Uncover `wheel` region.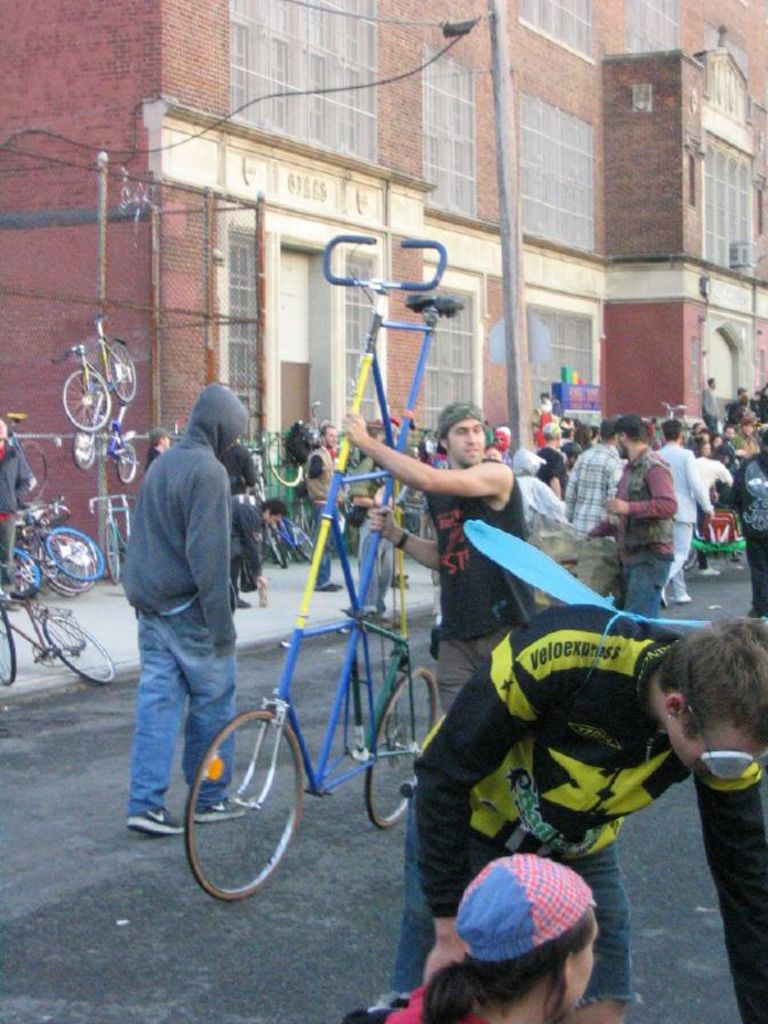
Uncovered: {"x1": 366, "y1": 668, "x2": 435, "y2": 831}.
